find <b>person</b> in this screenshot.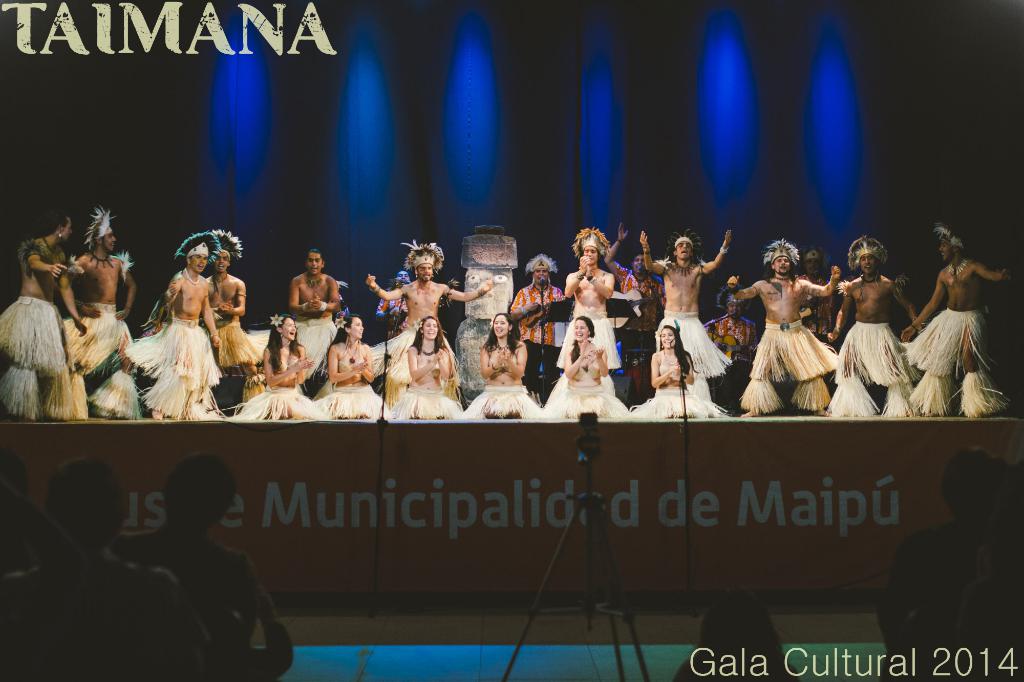
The bounding box for <b>person</b> is <bbox>316, 309, 385, 415</bbox>.
